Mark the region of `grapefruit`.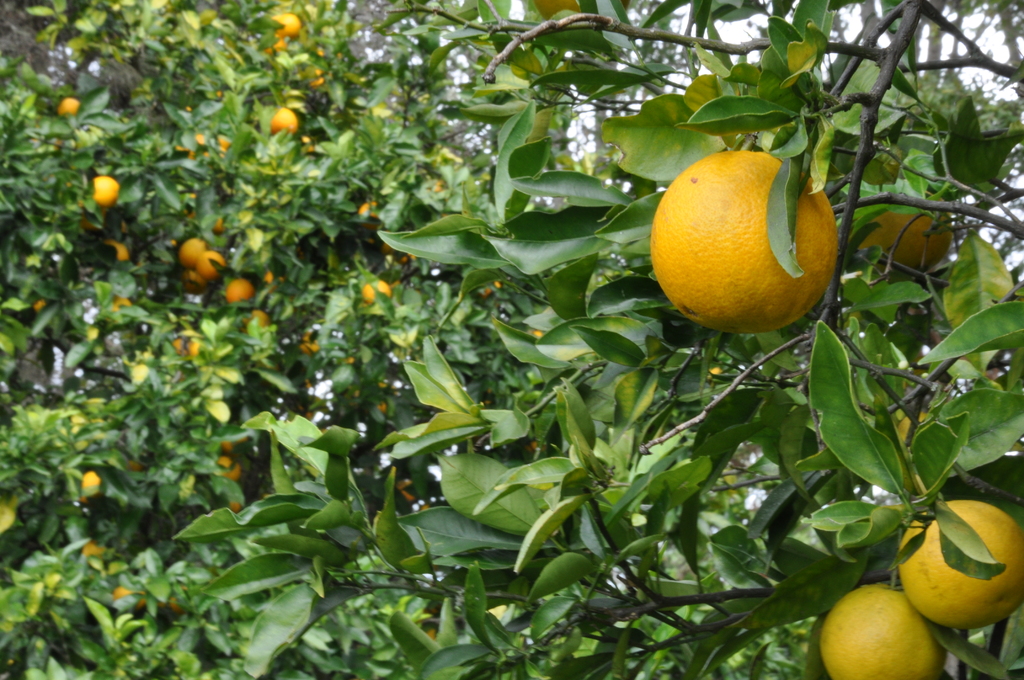
Region: crop(815, 583, 943, 679).
